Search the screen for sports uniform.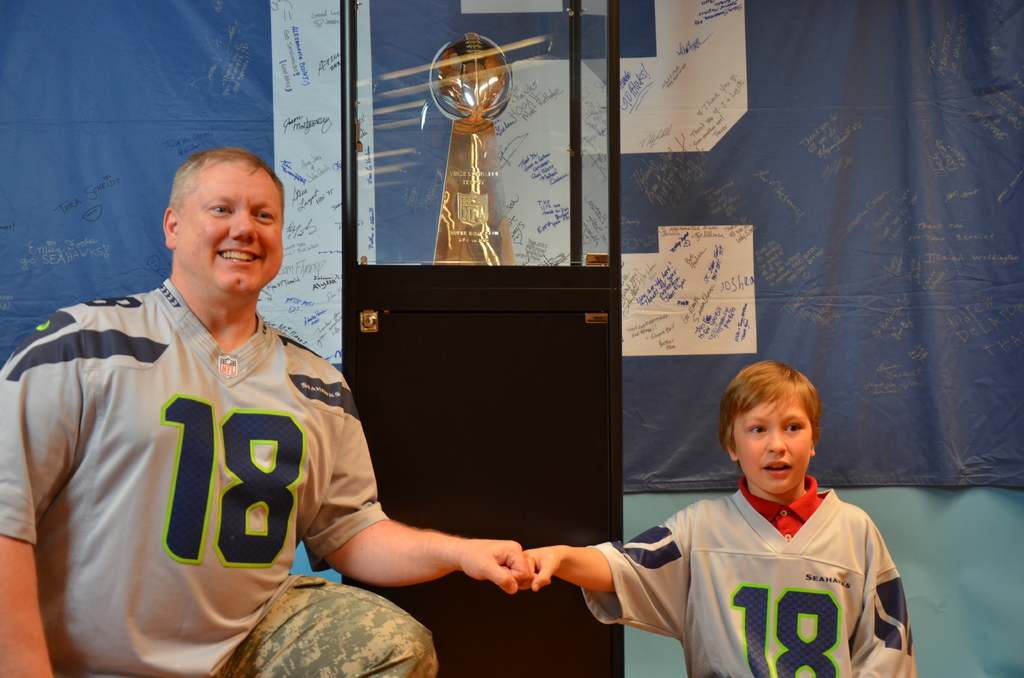
Found at x1=0 y1=275 x2=444 y2=677.
